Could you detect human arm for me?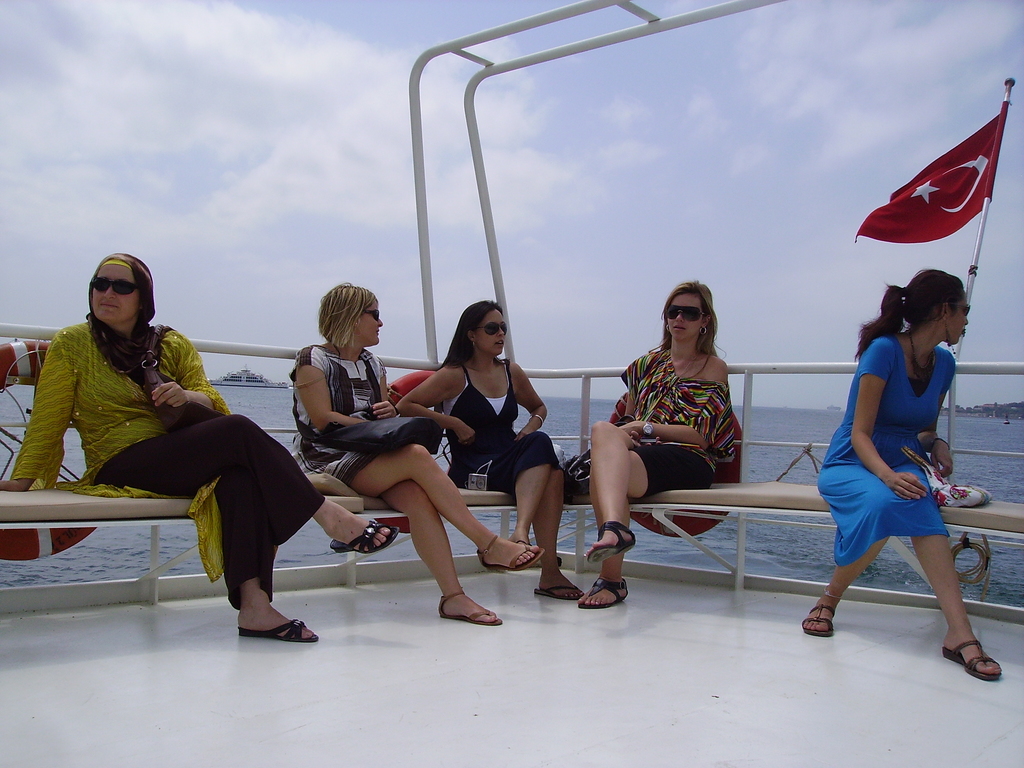
Detection result: (left=392, top=369, right=468, bottom=468).
